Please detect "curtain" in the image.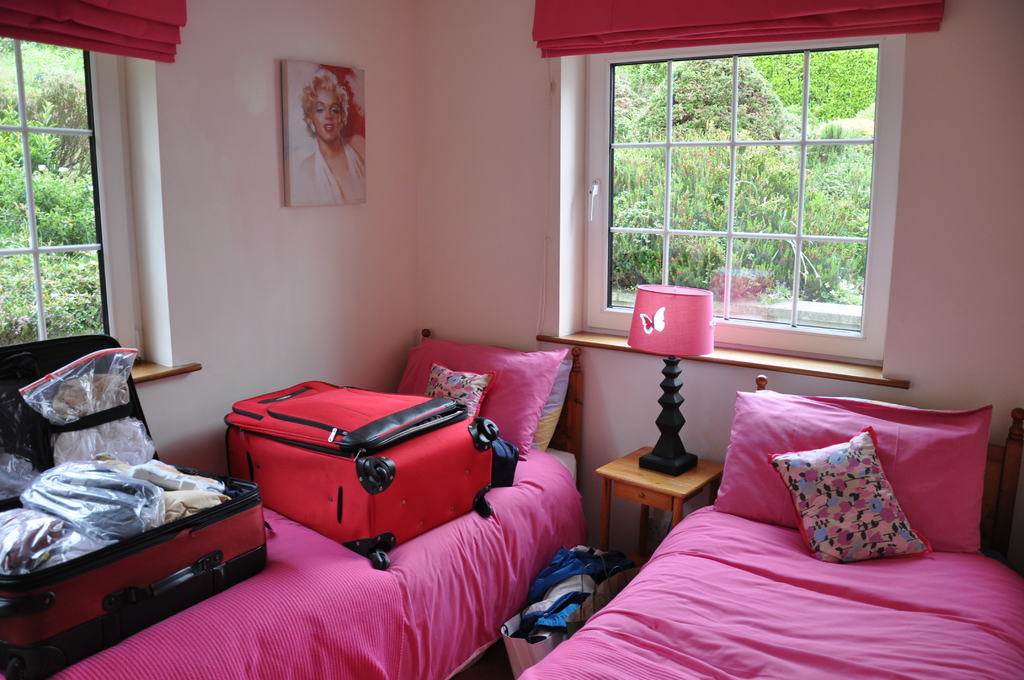
l=534, t=0, r=953, b=61.
